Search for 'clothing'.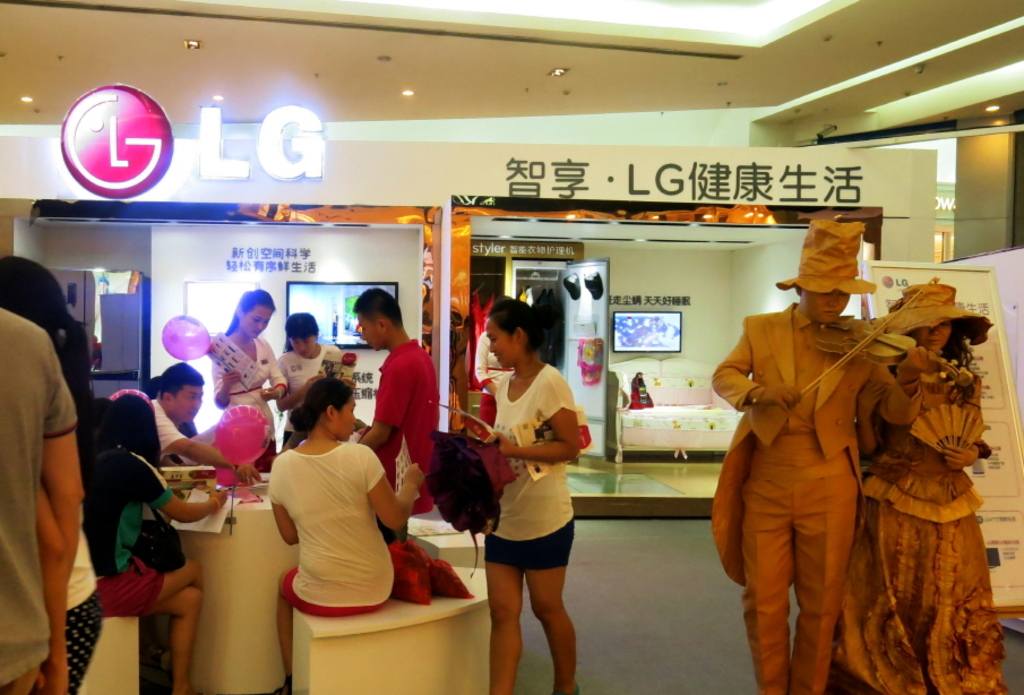
Found at crop(836, 378, 1008, 689).
